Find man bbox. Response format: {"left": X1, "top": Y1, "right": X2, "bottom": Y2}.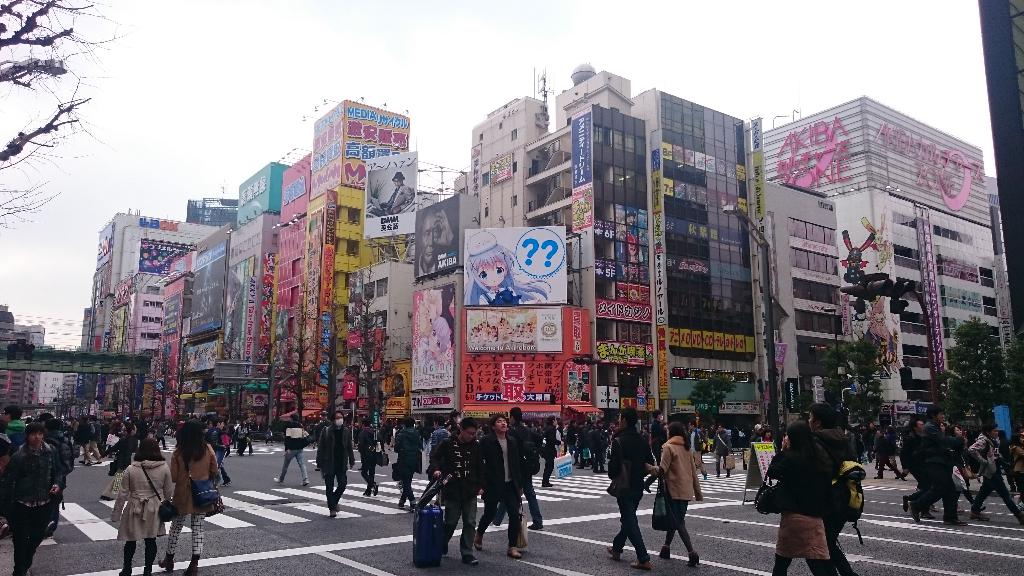
{"left": 687, "top": 420, "right": 708, "bottom": 479}.
